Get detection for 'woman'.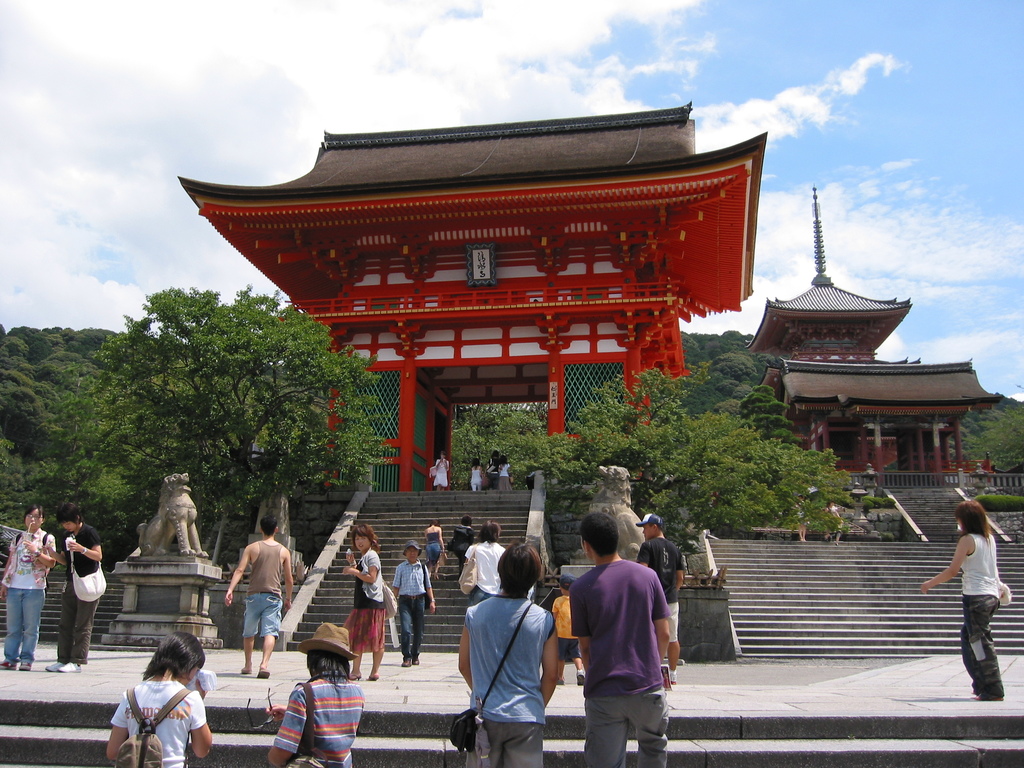
Detection: [x1=452, y1=544, x2=566, y2=767].
